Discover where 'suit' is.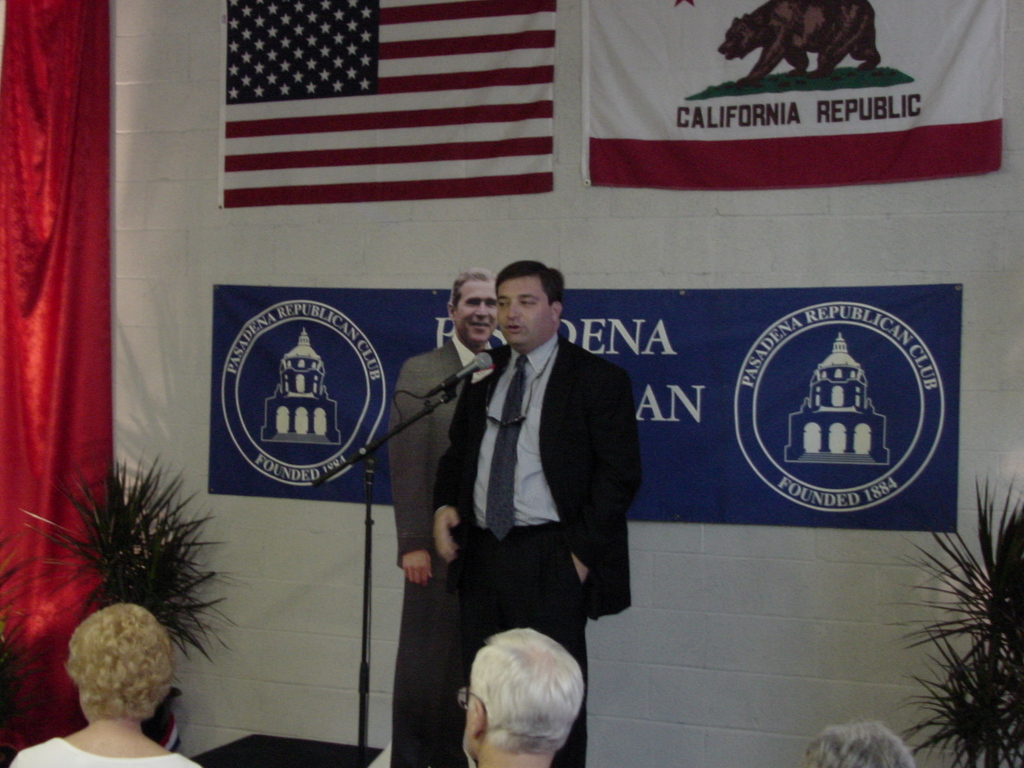
Discovered at {"left": 382, "top": 326, "right": 504, "bottom": 767}.
